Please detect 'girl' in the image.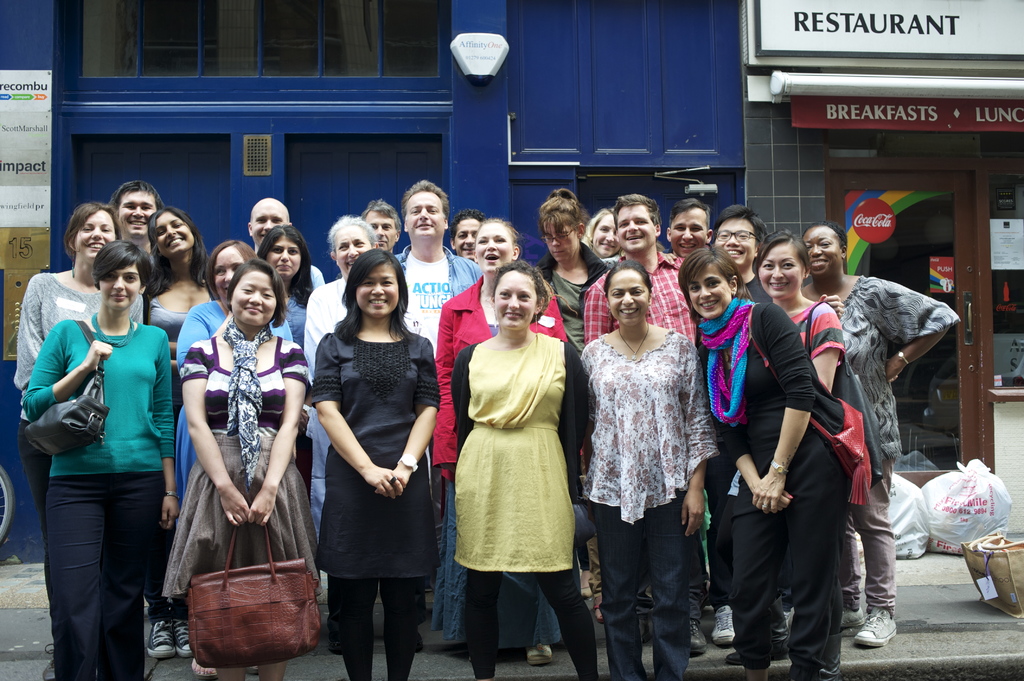
(x1=803, y1=222, x2=957, y2=642).
